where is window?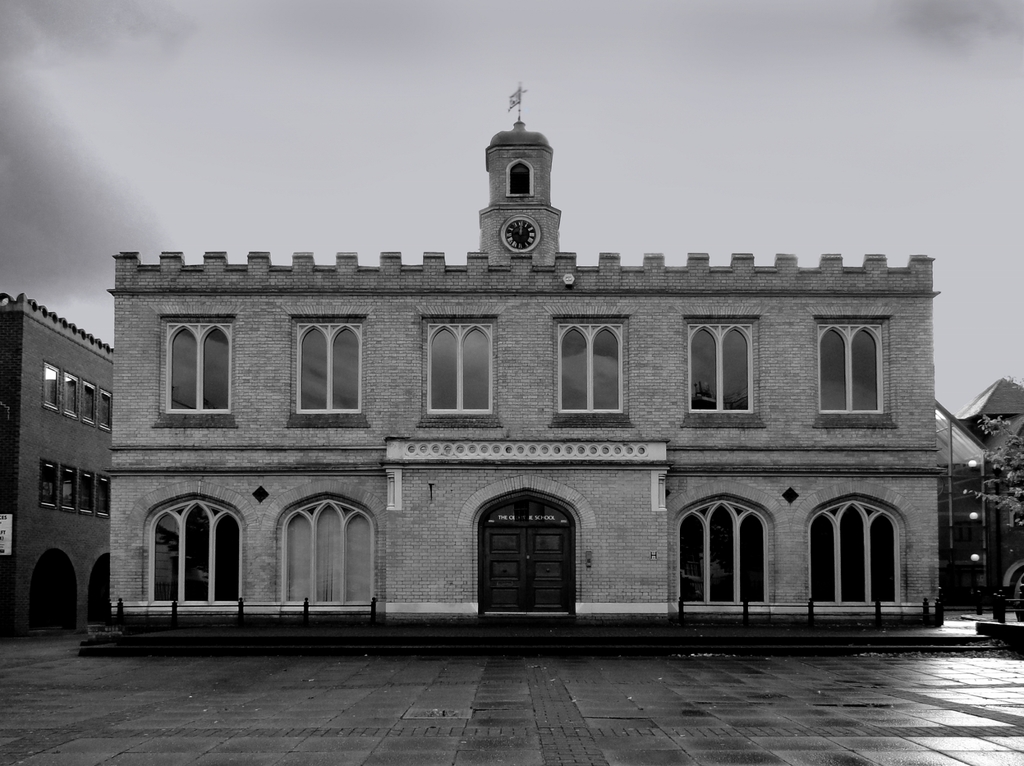
[x1=84, y1=382, x2=98, y2=421].
